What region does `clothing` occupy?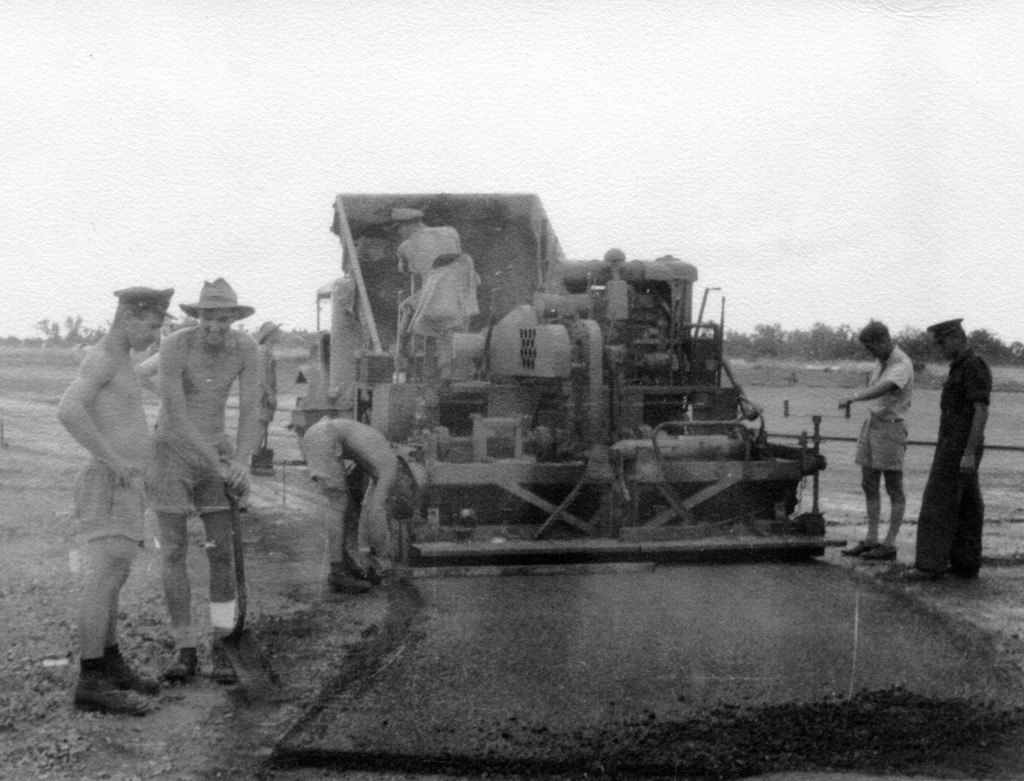
BBox(301, 418, 360, 574).
